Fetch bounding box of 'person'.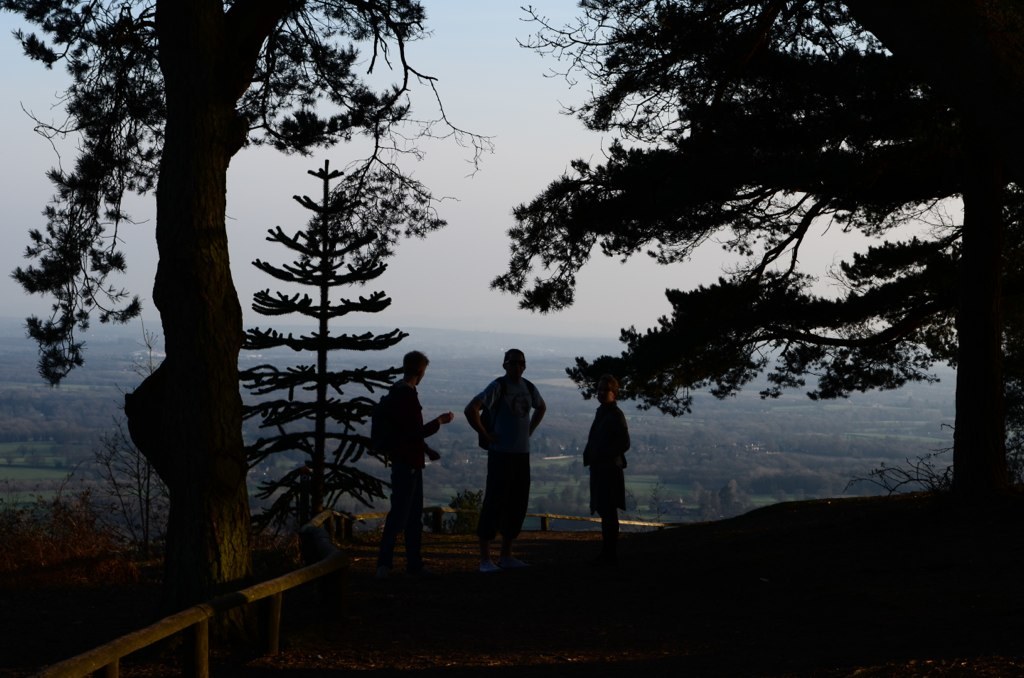
Bbox: BBox(596, 382, 652, 535).
